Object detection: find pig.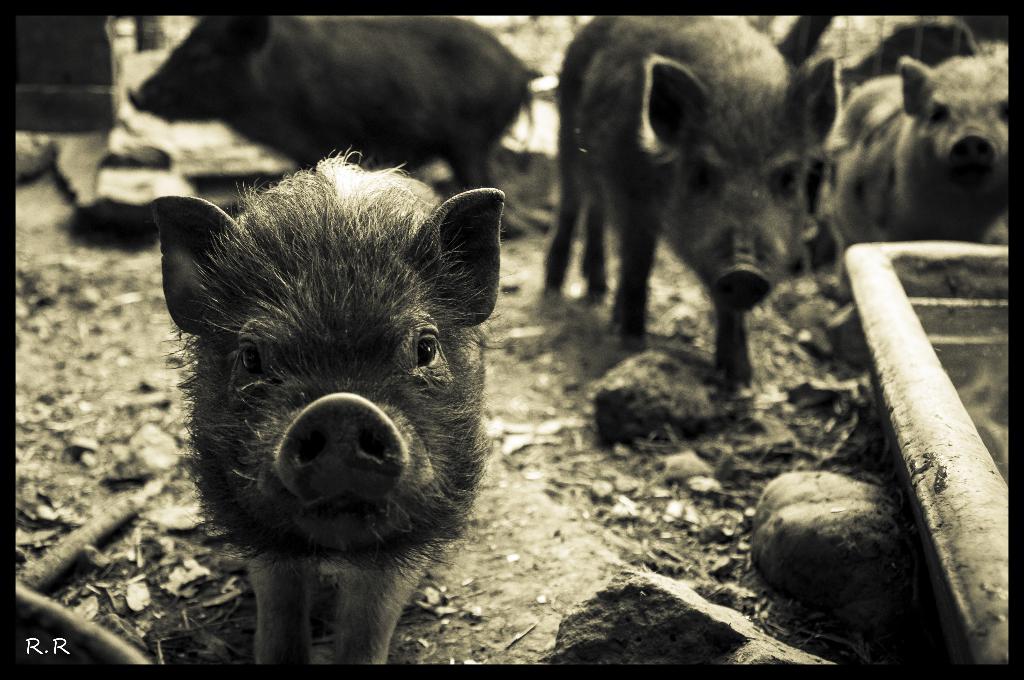
(x1=150, y1=140, x2=509, y2=664).
